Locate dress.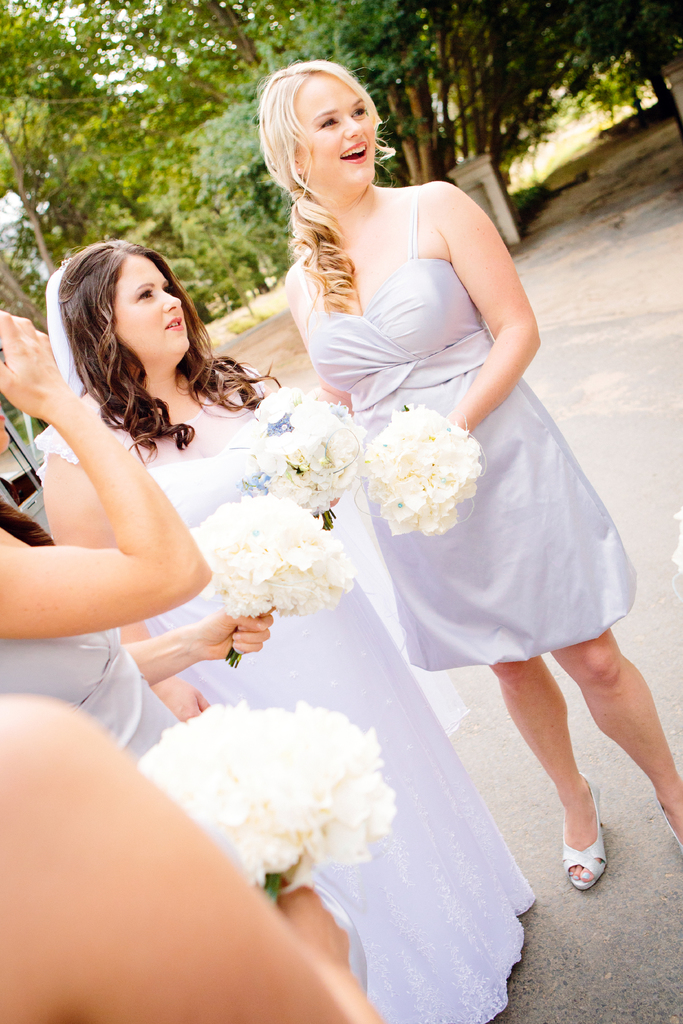
Bounding box: [x1=0, y1=628, x2=511, y2=1022].
